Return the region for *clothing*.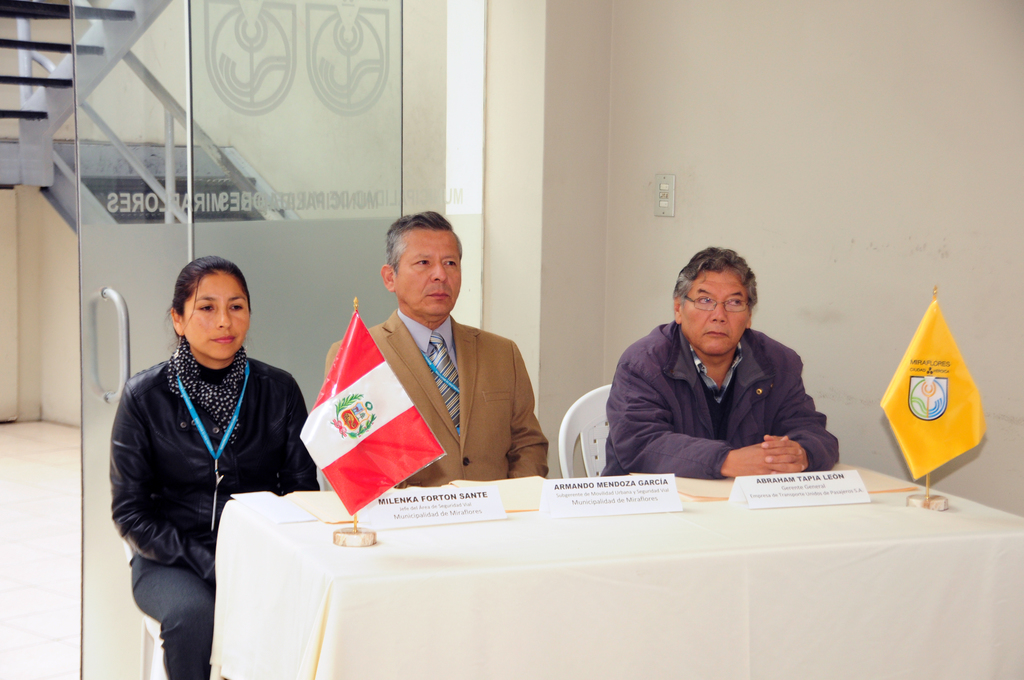
591/306/845/475.
